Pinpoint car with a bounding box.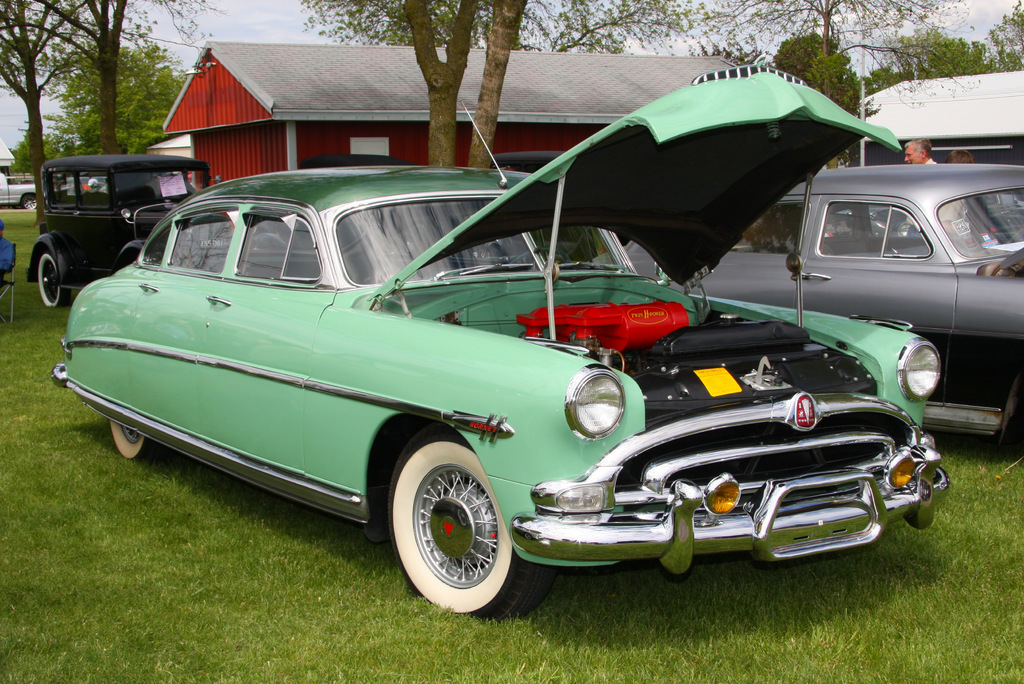
crop(41, 139, 988, 635).
